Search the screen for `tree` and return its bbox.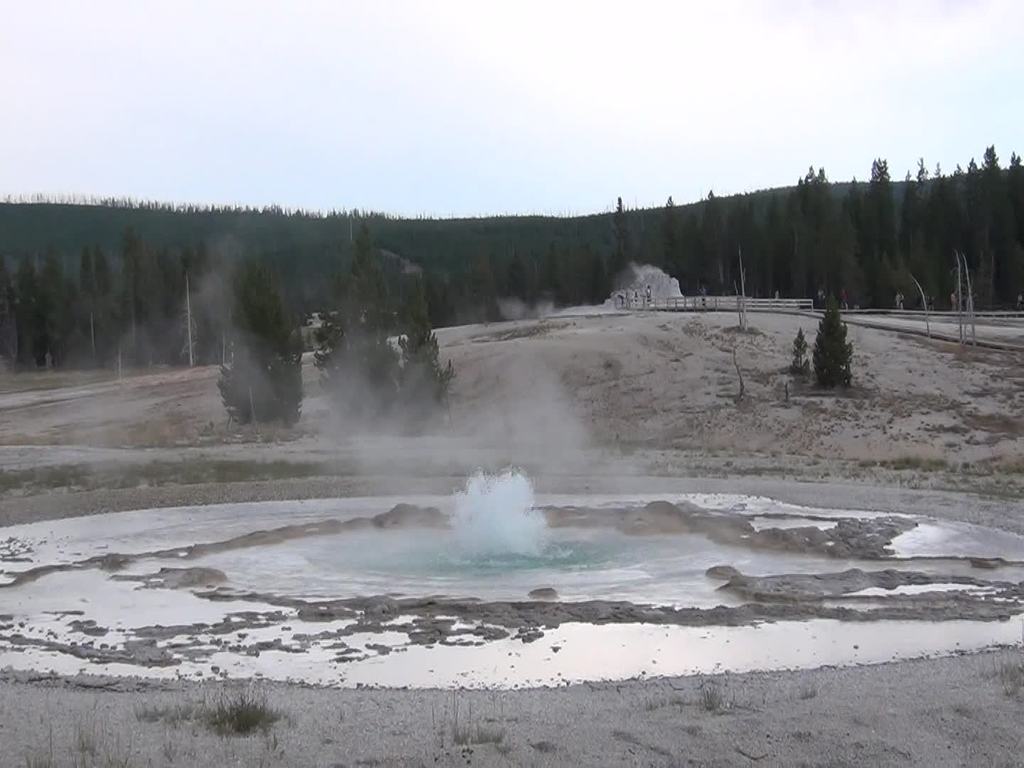
Found: [left=390, top=270, right=458, bottom=427].
